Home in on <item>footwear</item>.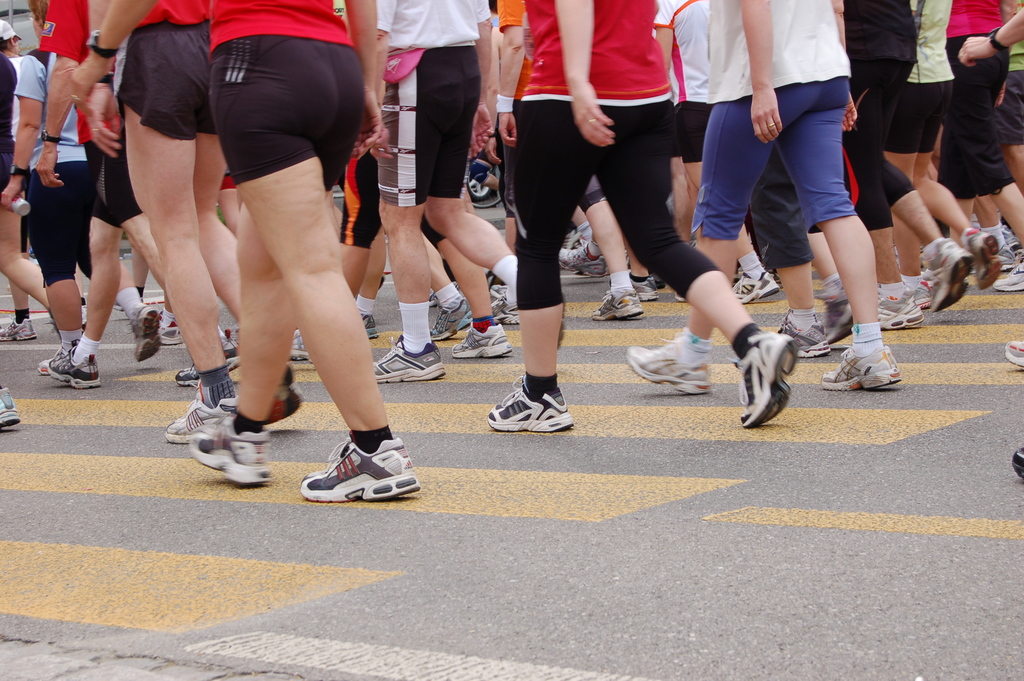
Homed in at BBox(262, 359, 303, 427).
